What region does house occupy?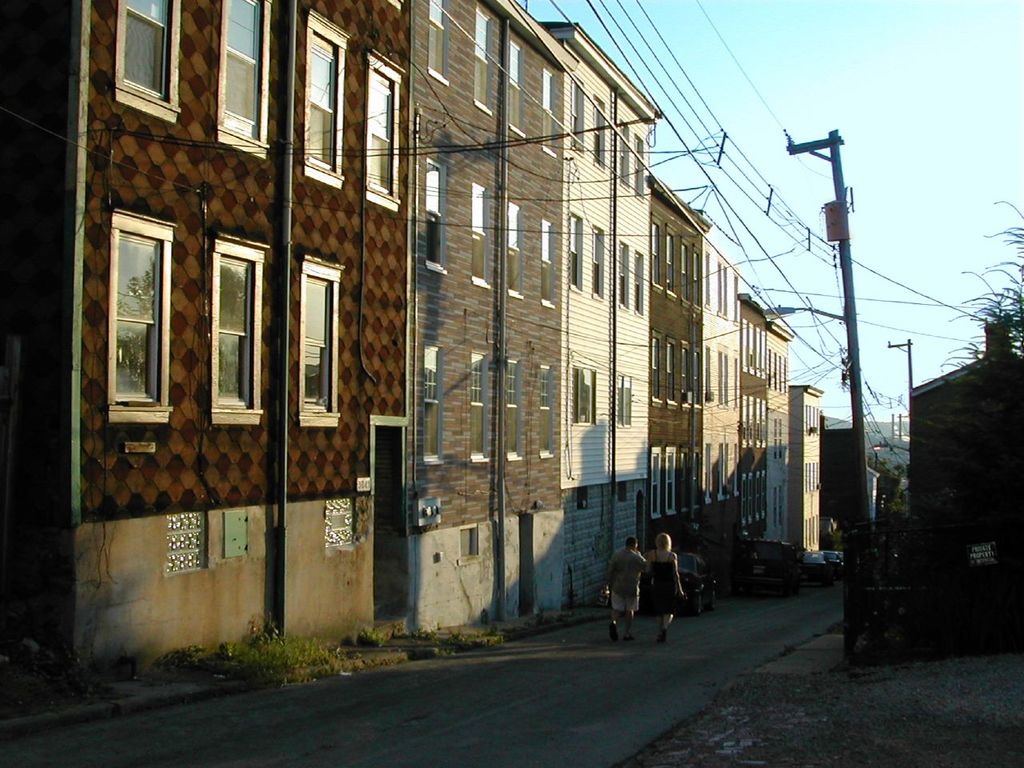
pyautogui.locateOnScreen(898, 309, 1019, 615).
